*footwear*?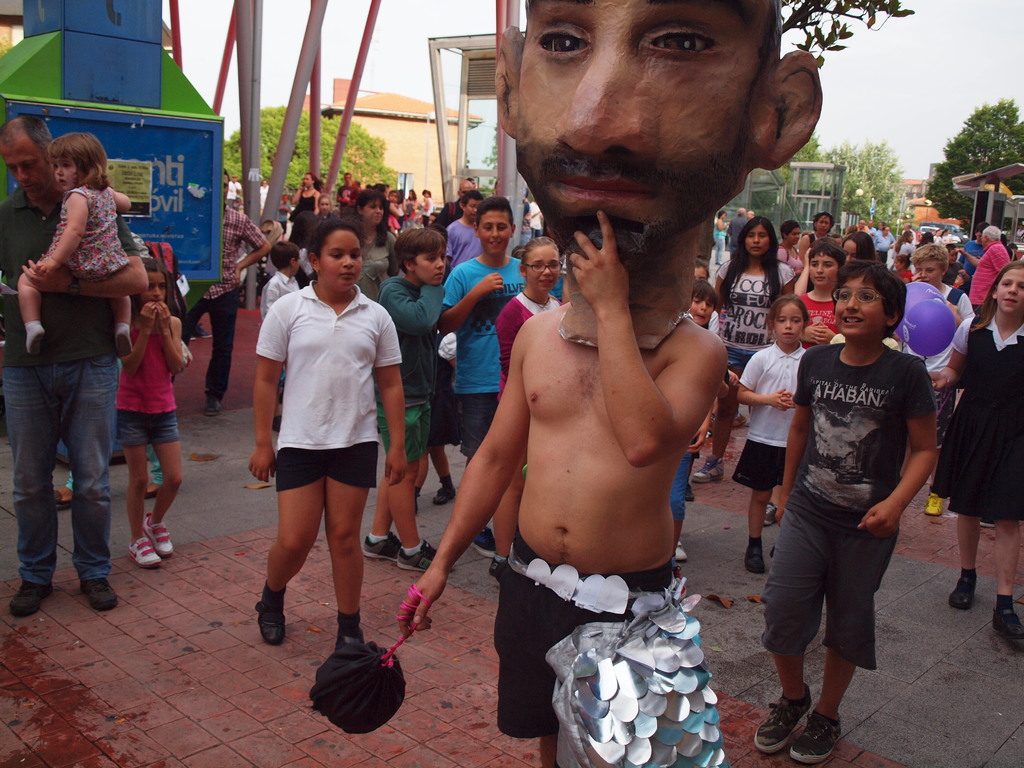
(473,526,502,558)
